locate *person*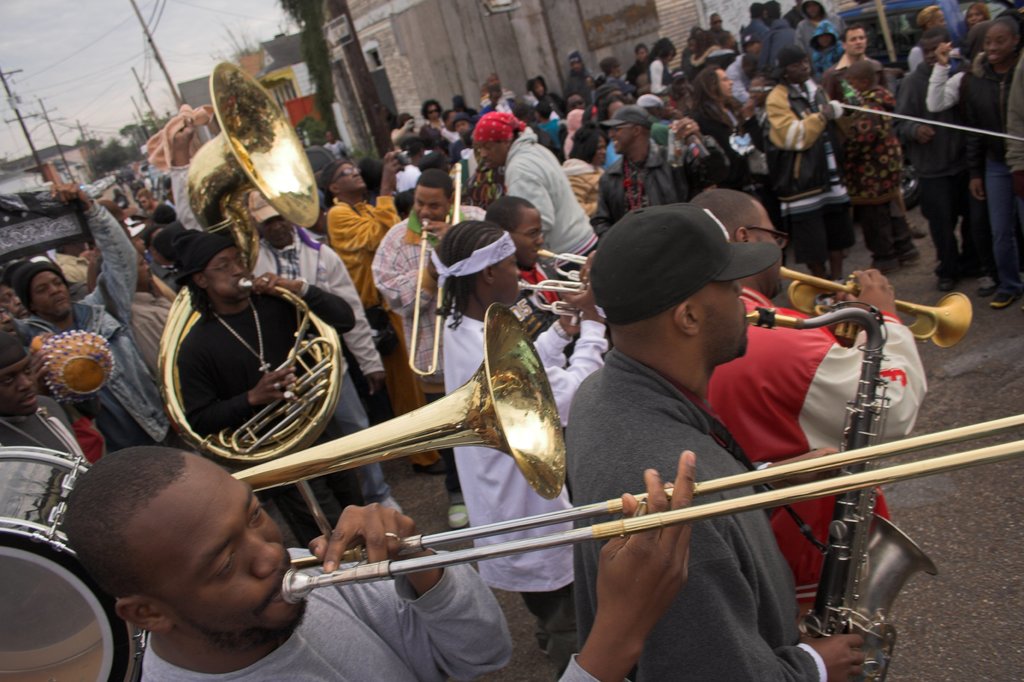
Rect(0, 337, 93, 459)
